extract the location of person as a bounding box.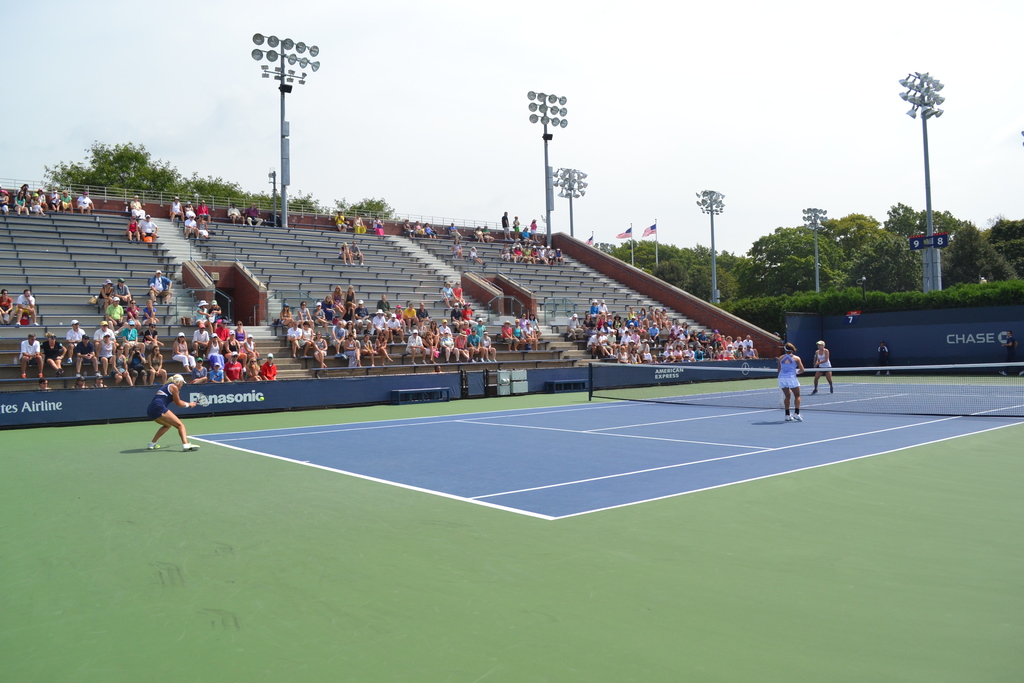
346 241 365 266.
